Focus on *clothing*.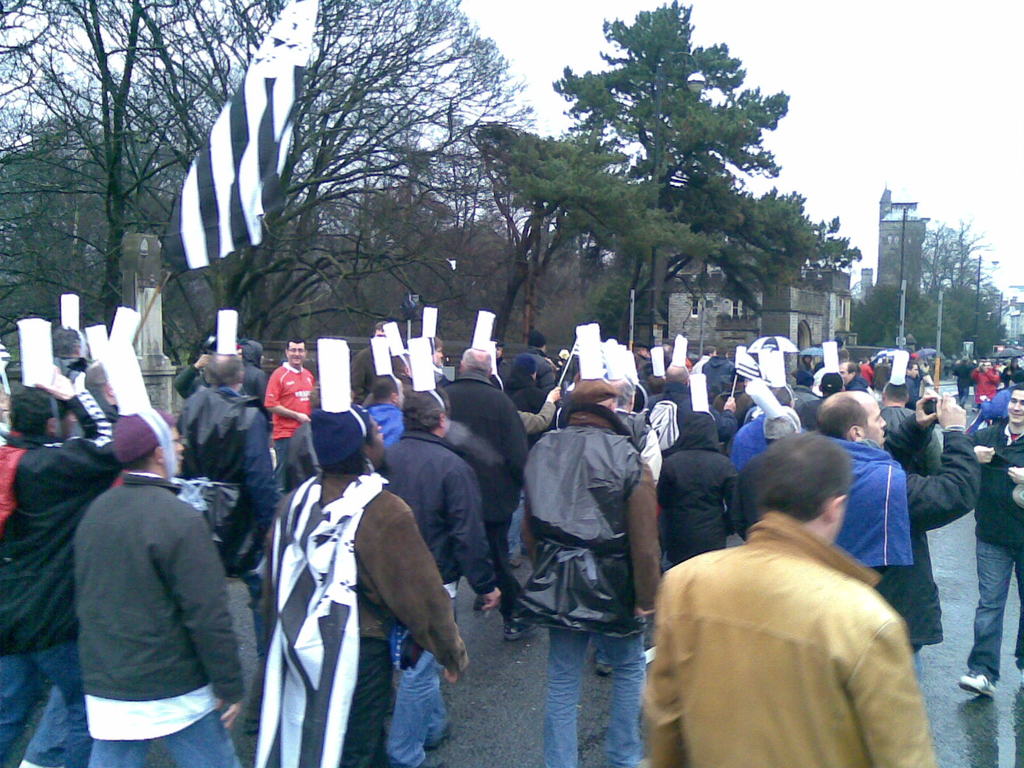
Focused at <region>881, 404, 945, 479</region>.
